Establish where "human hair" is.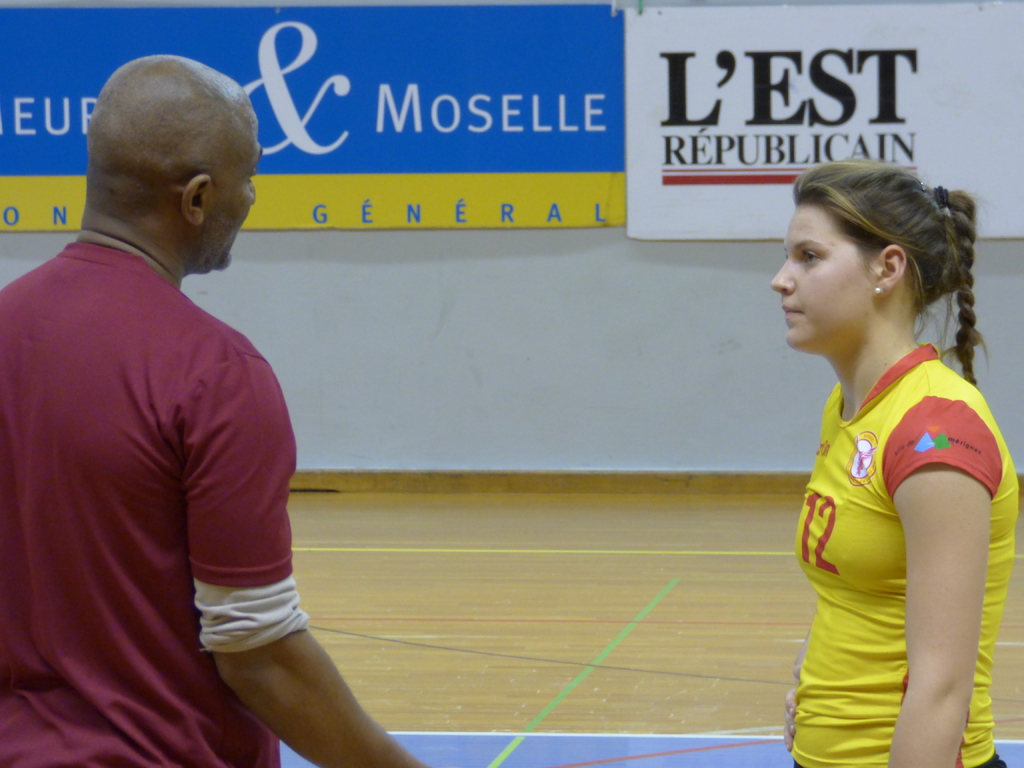
Established at (776, 163, 963, 362).
